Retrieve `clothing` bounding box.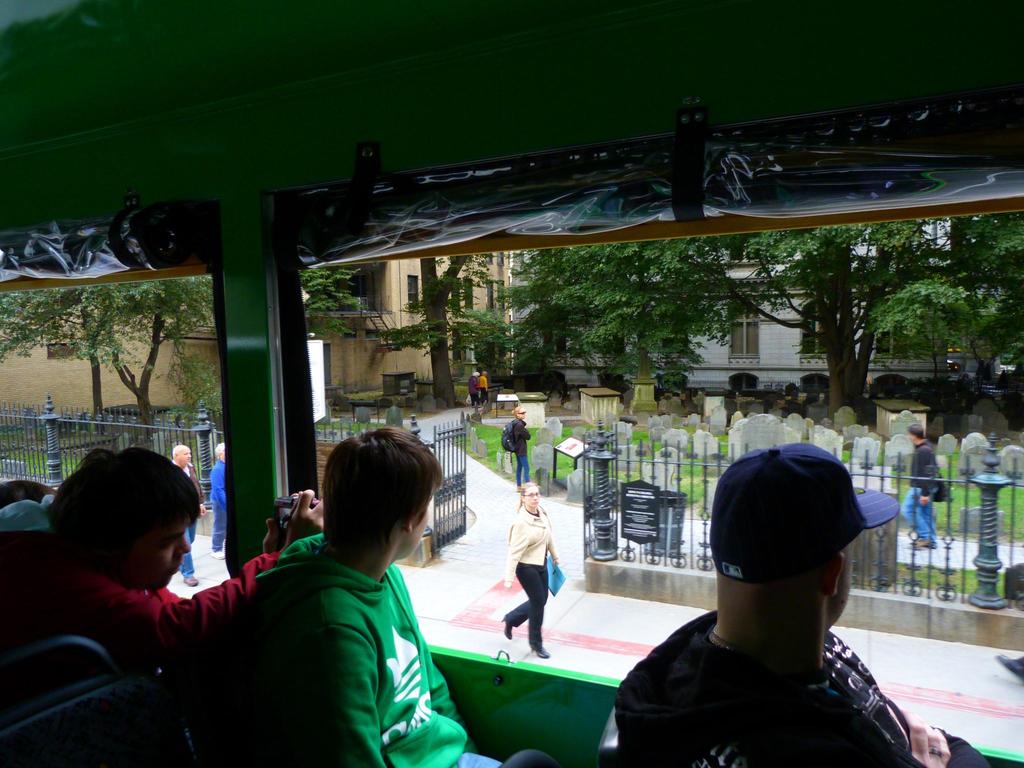
Bounding box: [left=204, top=452, right=228, bottom=548].
